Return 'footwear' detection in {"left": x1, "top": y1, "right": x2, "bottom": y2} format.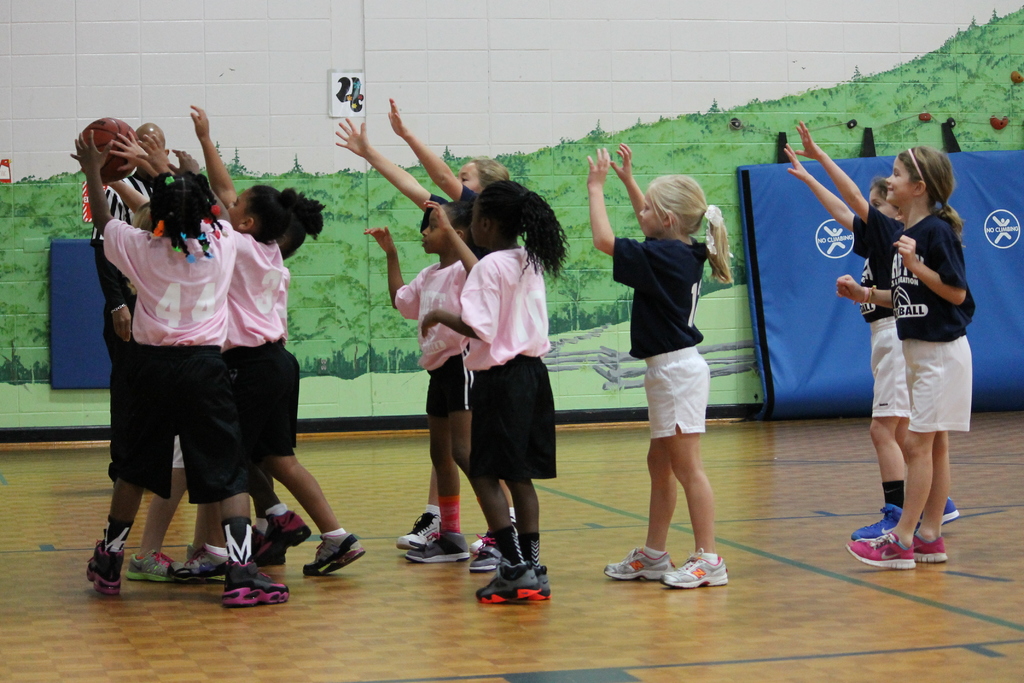
{"left": 177, "top": 546, "right": 235, "bottom": 580}.
